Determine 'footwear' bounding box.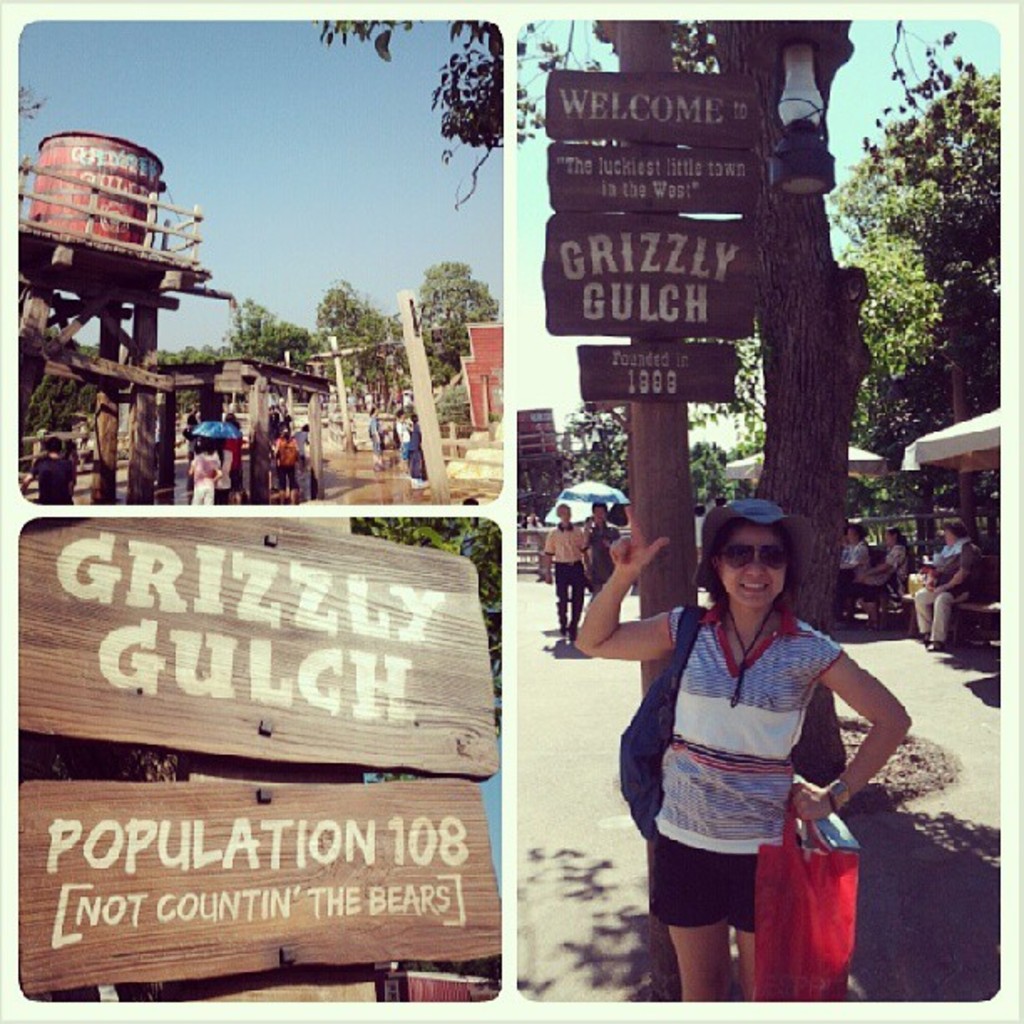
Determined: {"x1": 924, "y1": 637, "x2": 945, "y2": 656}.
